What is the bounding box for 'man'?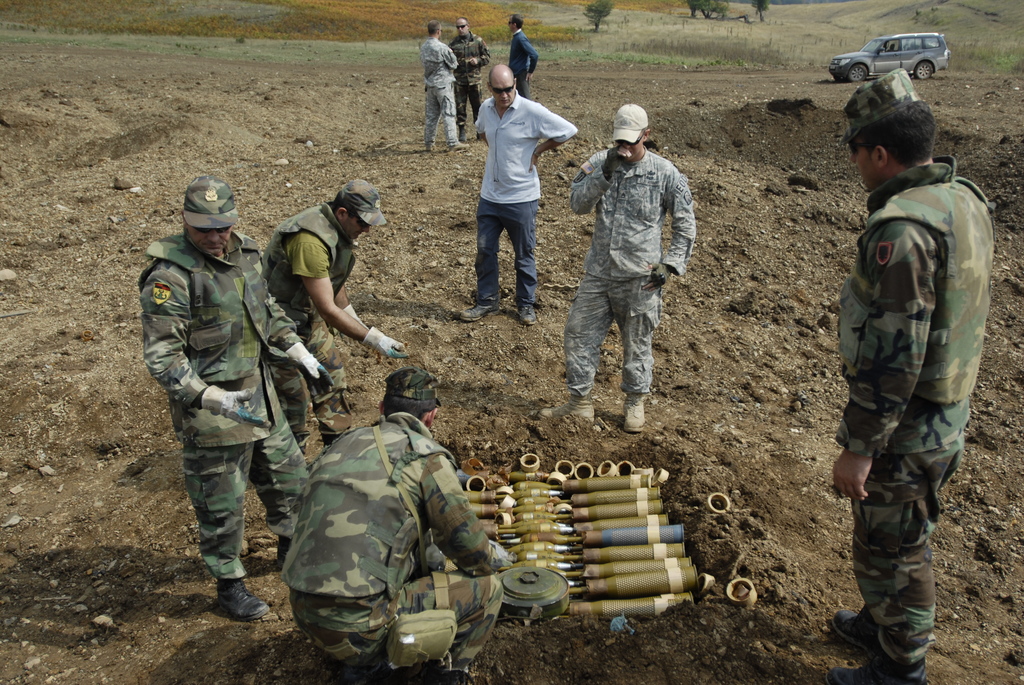
bbox(829, 70, 994, 684).
